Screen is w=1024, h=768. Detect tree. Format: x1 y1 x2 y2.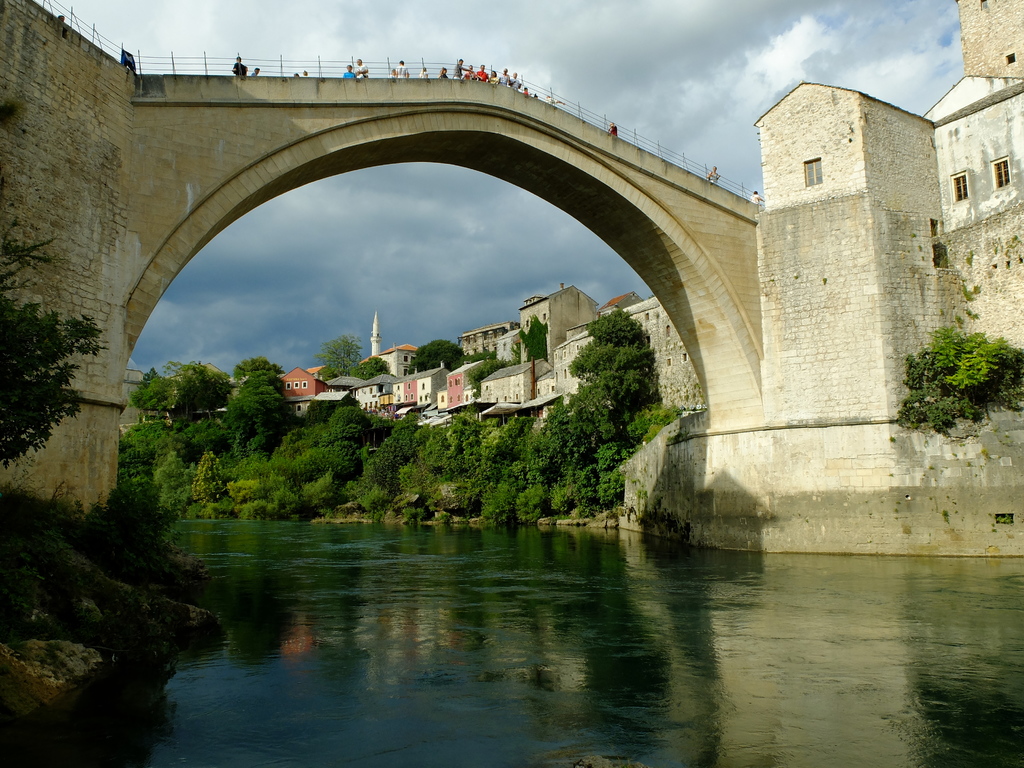
408 340 468 372.
